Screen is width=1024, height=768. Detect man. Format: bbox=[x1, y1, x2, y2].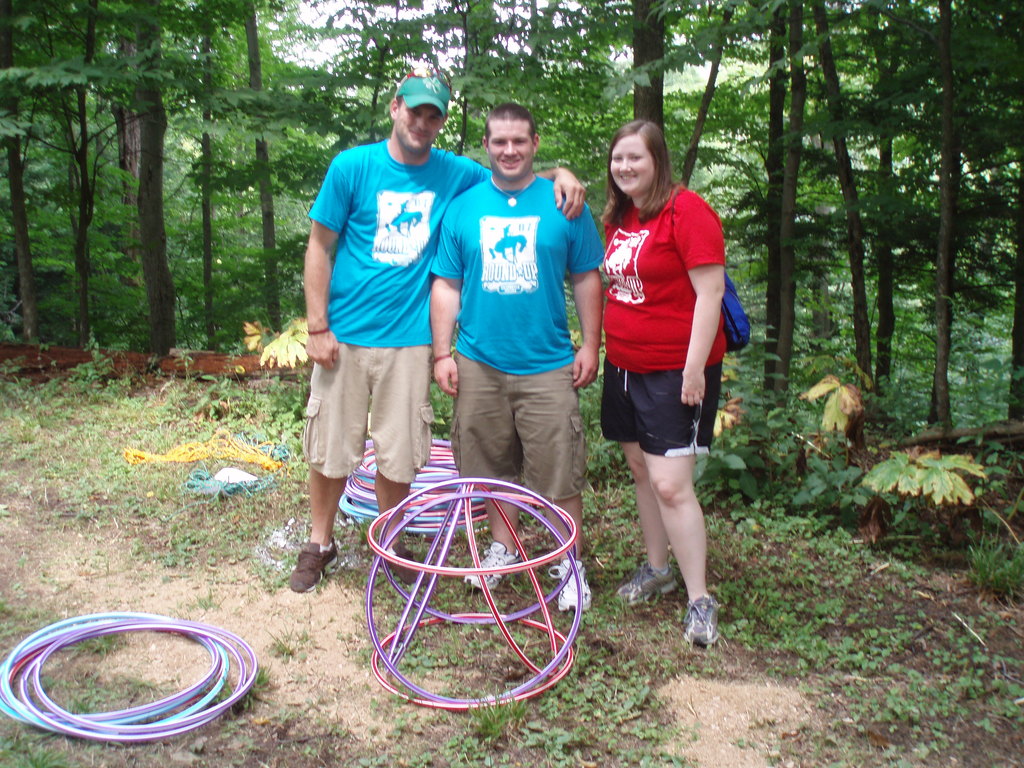
bbox=[427, 97, 612, 606].
